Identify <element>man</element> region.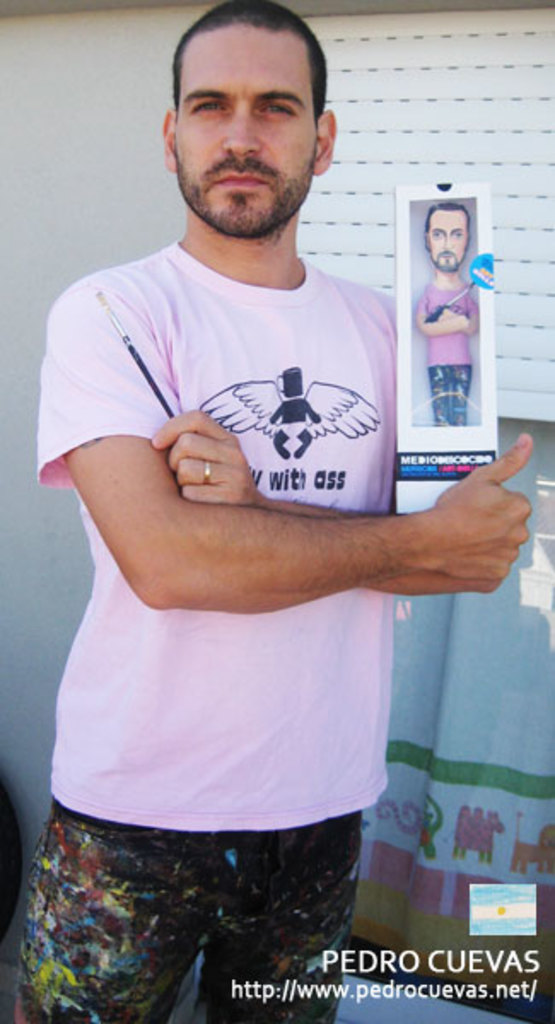
Region: pyautogui.locateOnScreen(31, 0, 485, 770).
